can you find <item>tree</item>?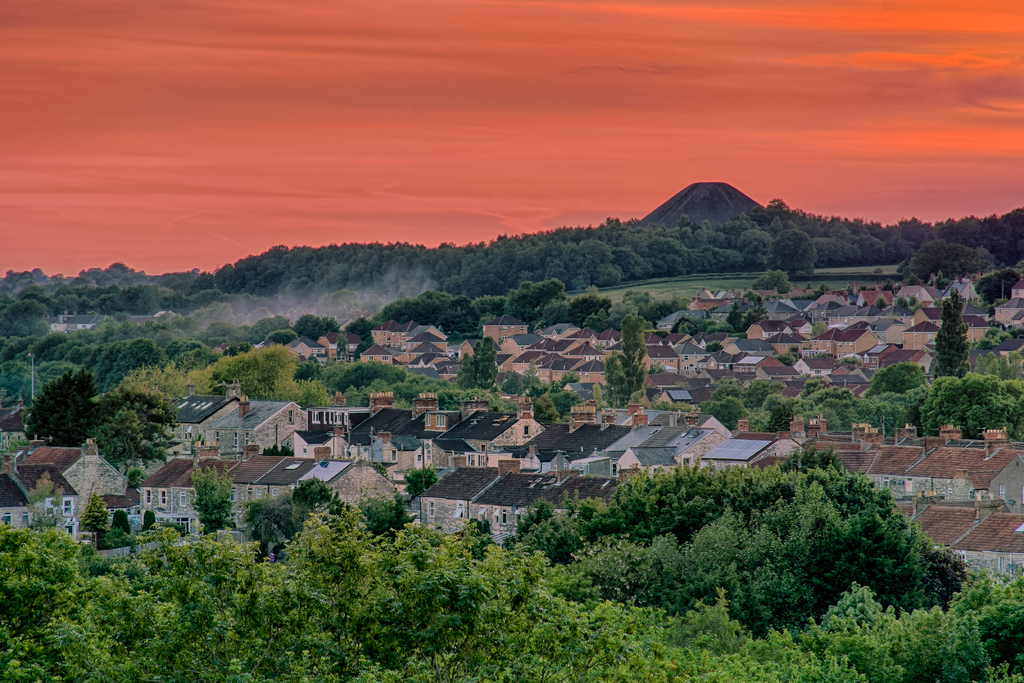
Yes, bounding box: {"left": 357, "top": 494, "right": 413, "bottom": 534}.
